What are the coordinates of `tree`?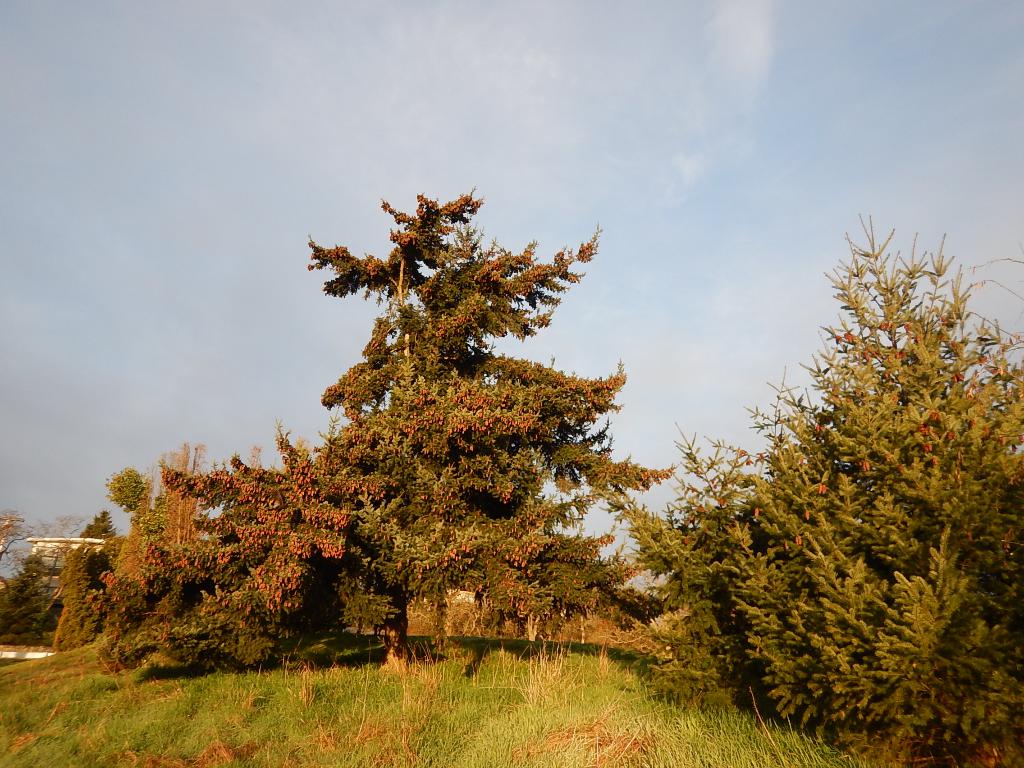
{"x1": 97, "y1": 465, "x2": 152, "y2": 628}.
